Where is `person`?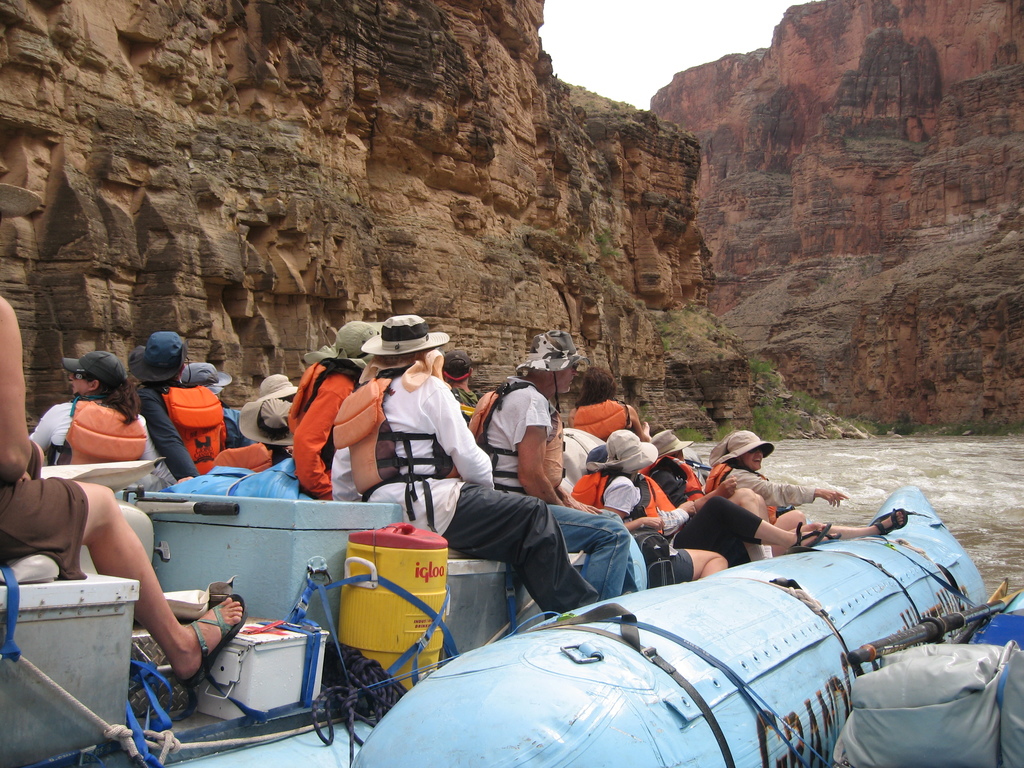
region(472, 330, 614, 543).
